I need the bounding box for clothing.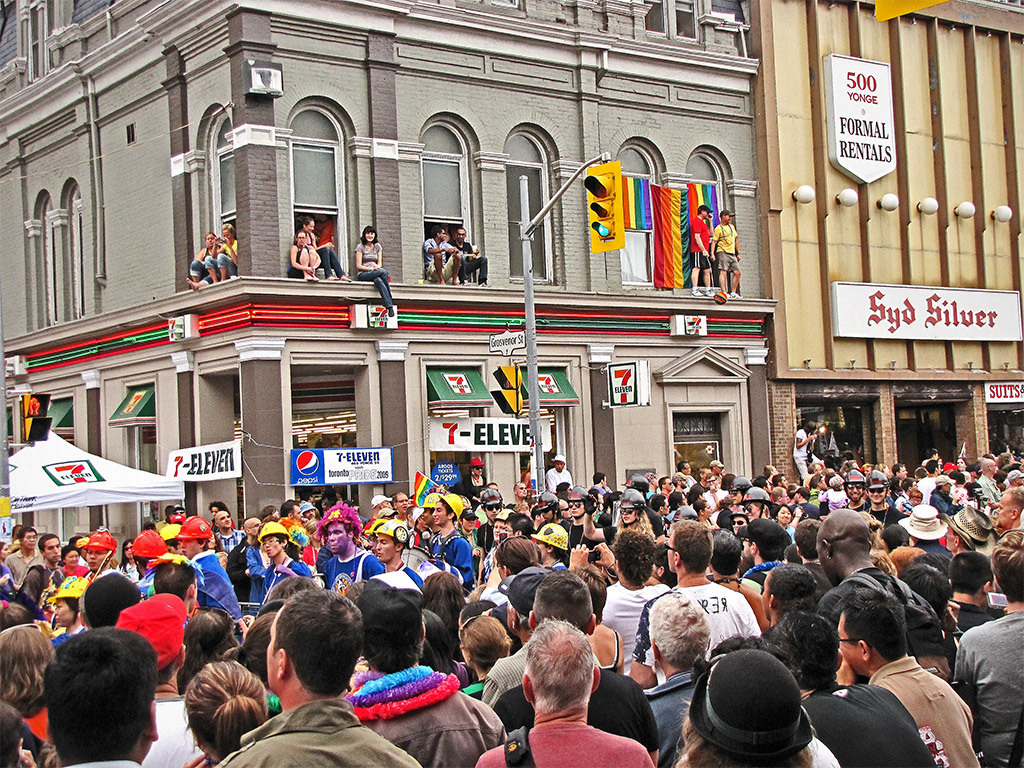
Here it is: BBox(859, 504, 908, 521).
